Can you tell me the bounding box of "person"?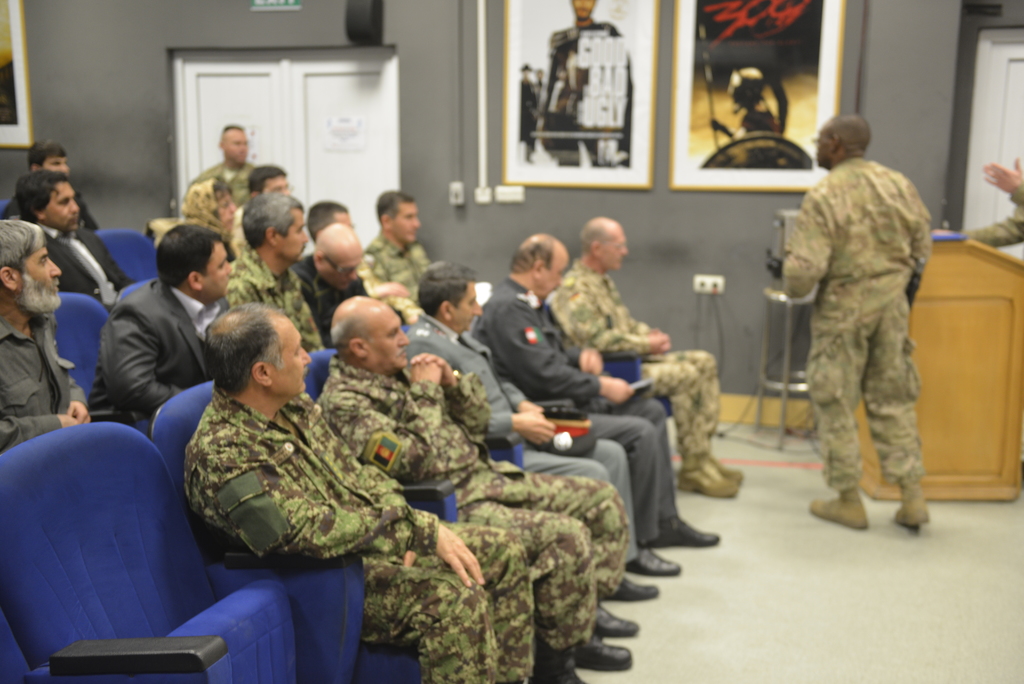
557, 214, 738, 486.
